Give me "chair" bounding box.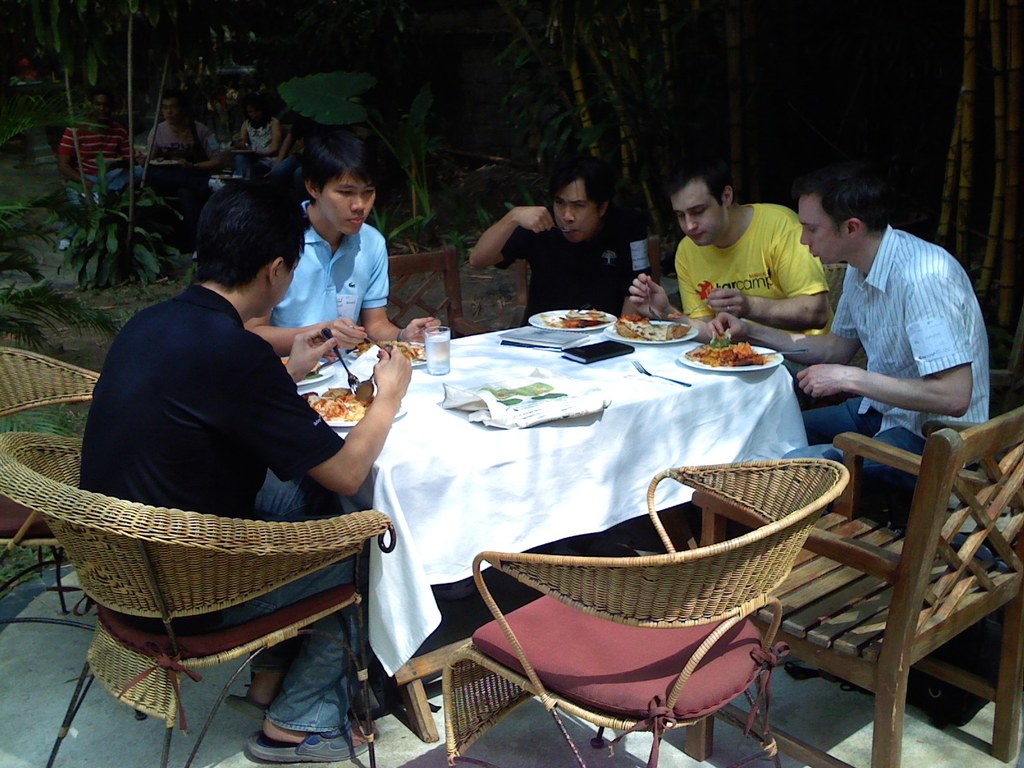
{"left": 669, "top": 403, "right": 1023, "bottom": 767}.
